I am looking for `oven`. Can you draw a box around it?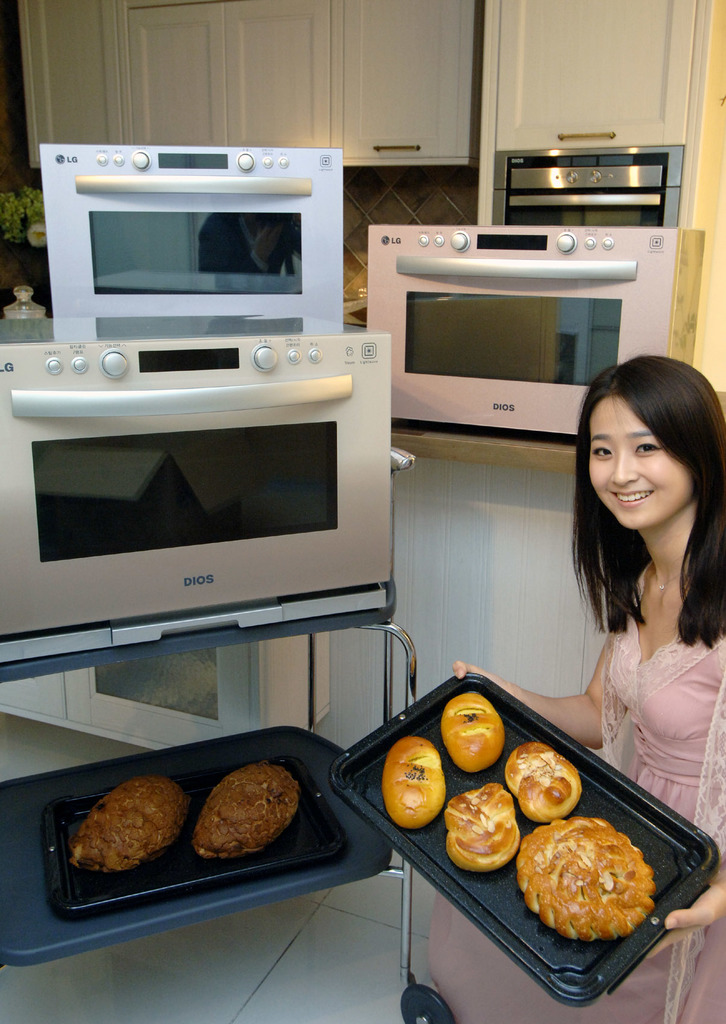
Sure, the bounding box is 26:136:347:339.
